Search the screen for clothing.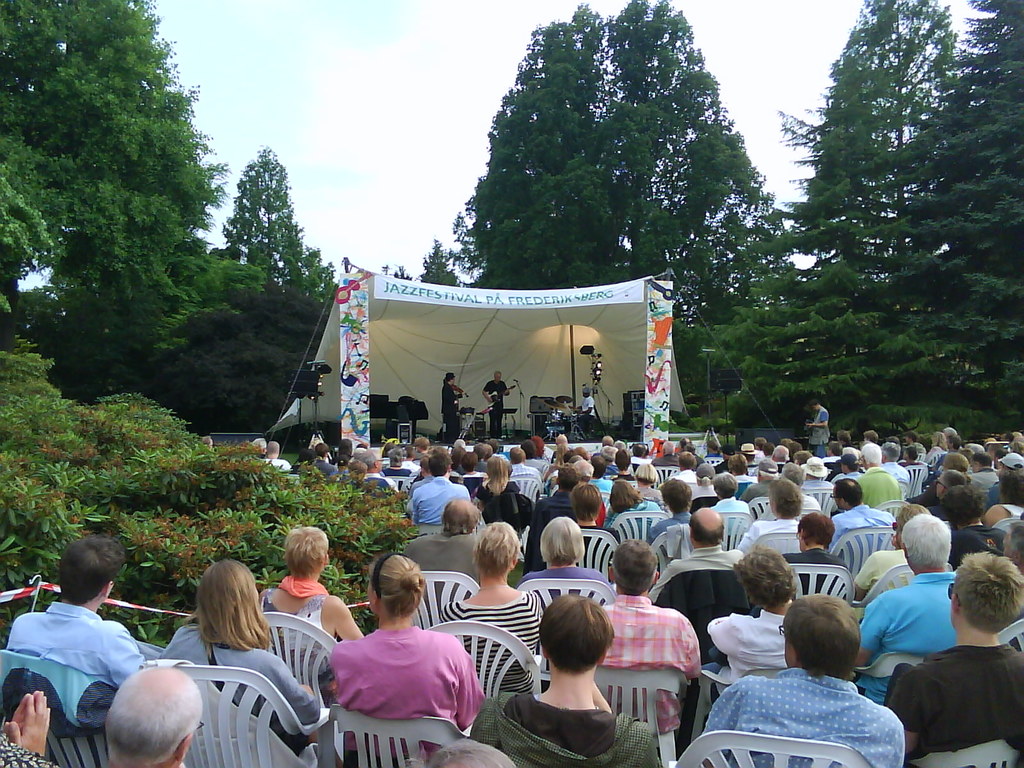
Found at bbox=(513, 560, 611, 596).
